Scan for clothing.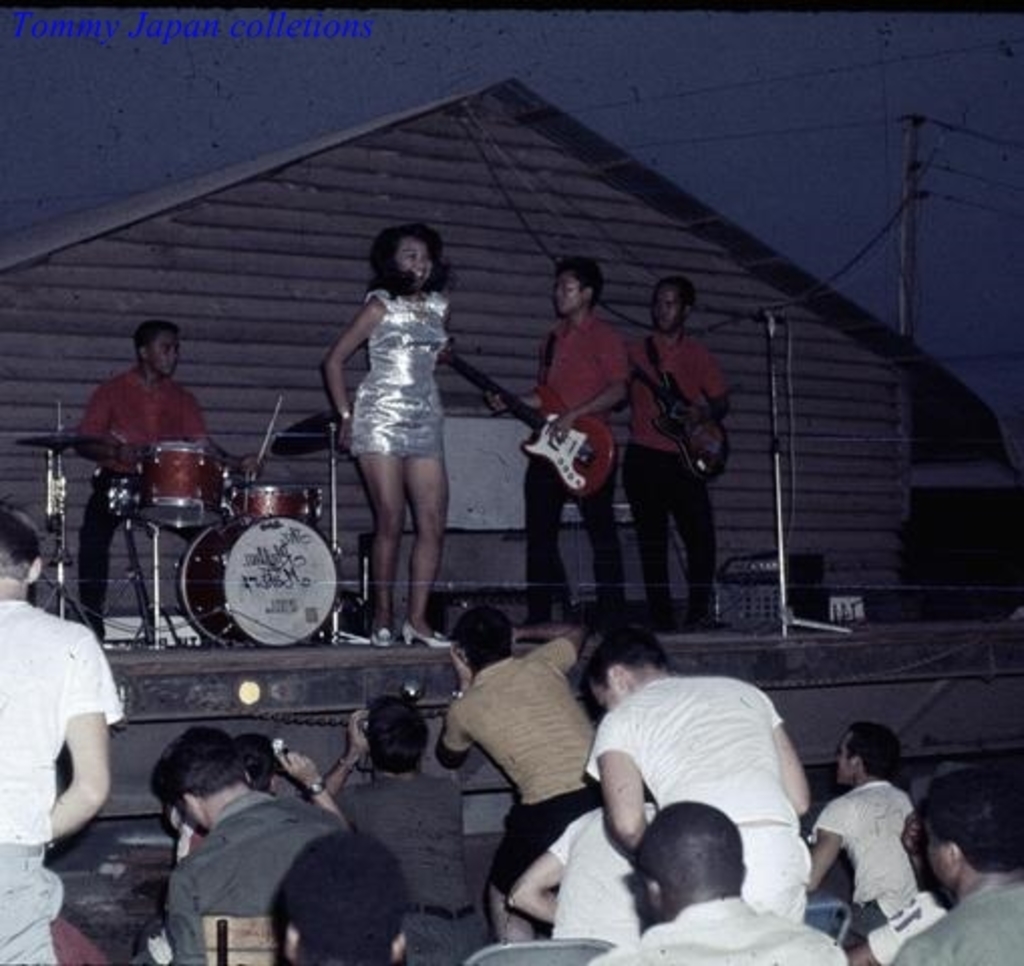
Scan result: 320/759/501/952.
